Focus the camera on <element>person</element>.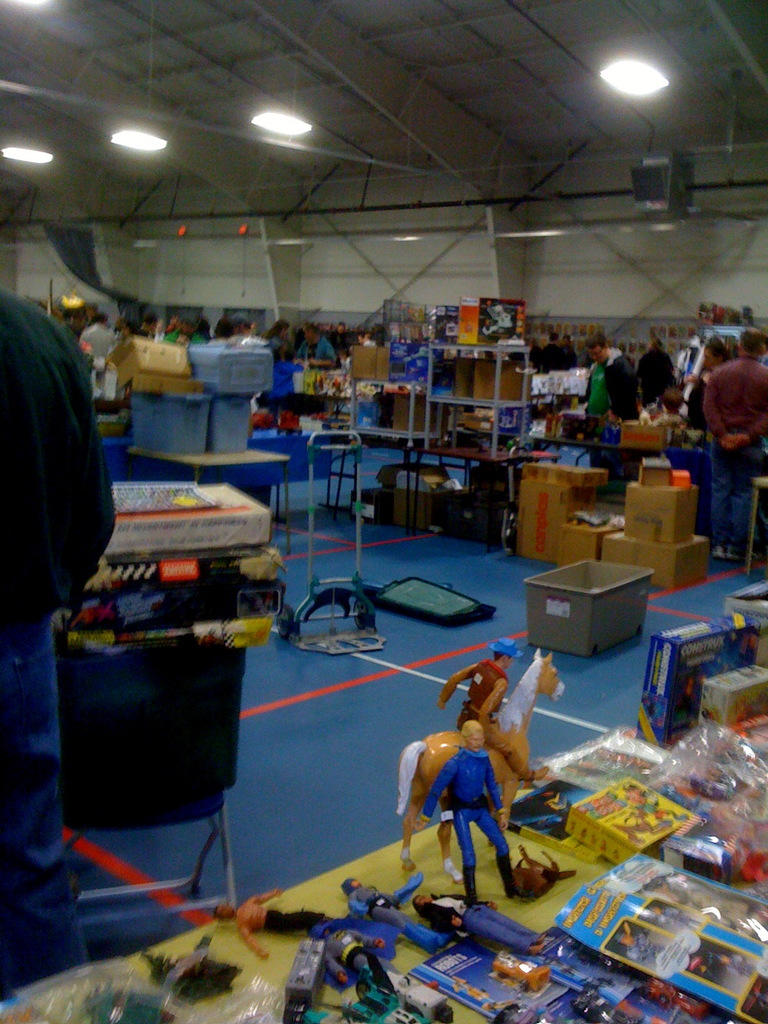
Focus region: <box>700,326,767,563</box>.
